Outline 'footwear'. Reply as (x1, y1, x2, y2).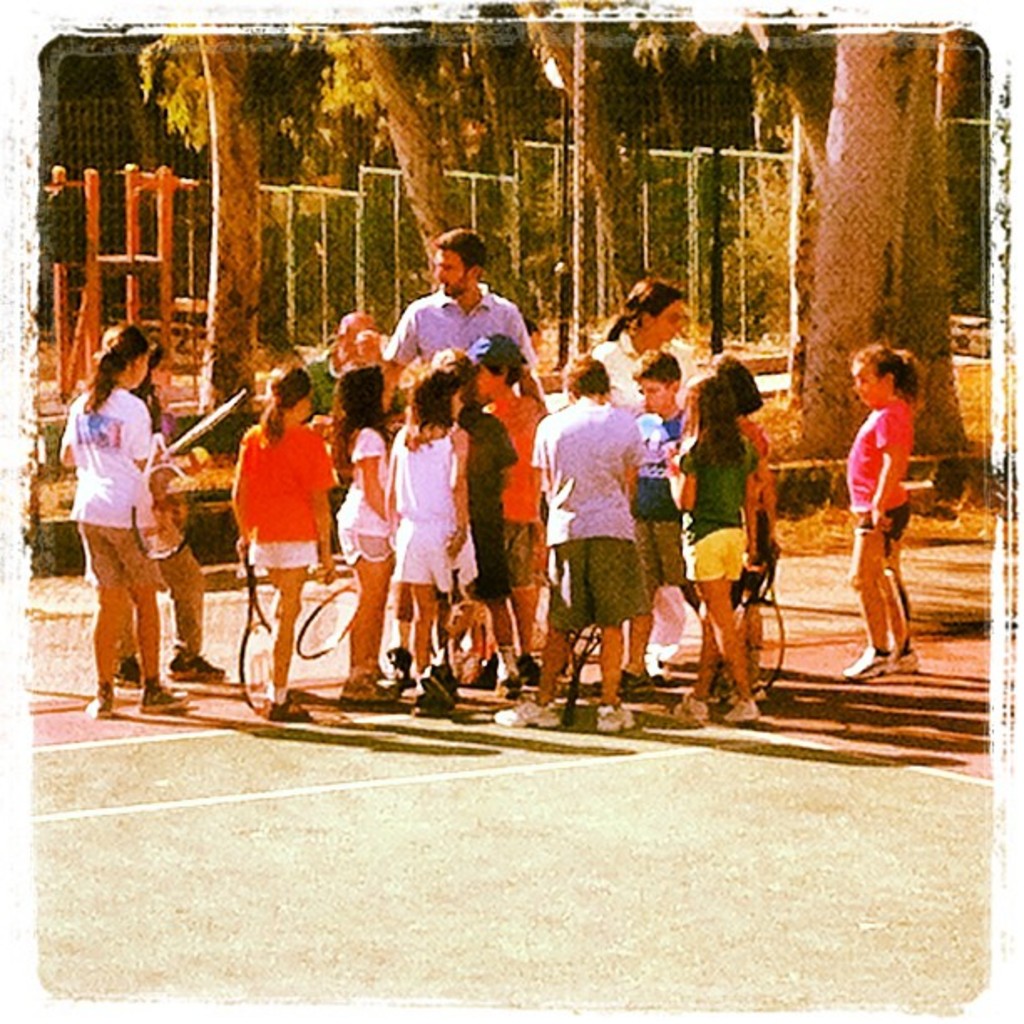
(137, 671, 199, 714).
